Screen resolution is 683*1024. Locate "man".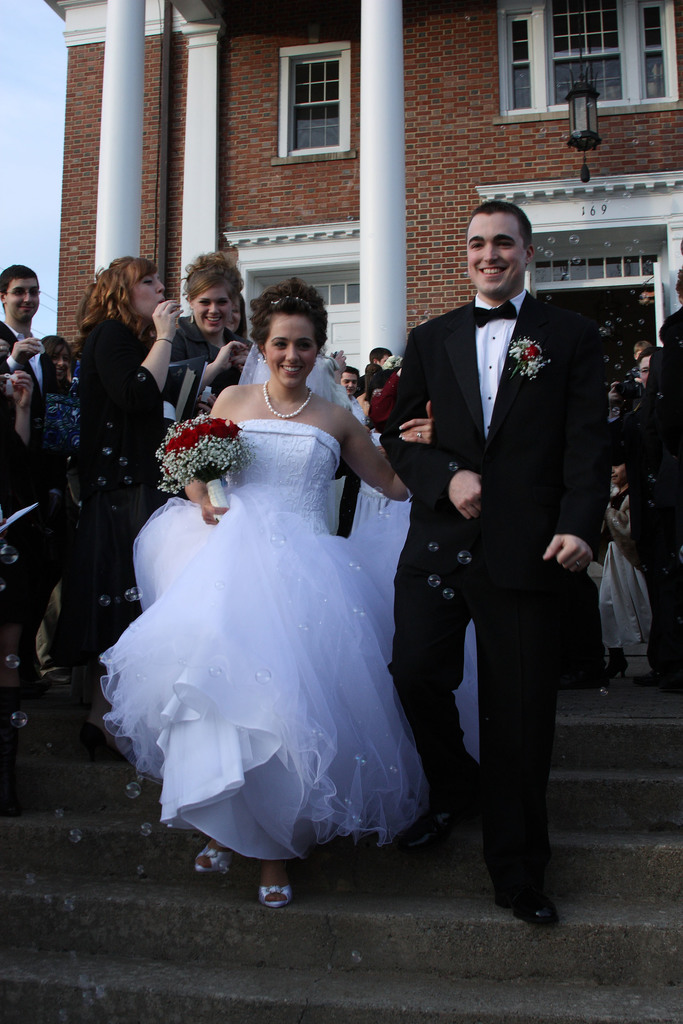
x1=641, y1=348, x2=657, y2=388.
